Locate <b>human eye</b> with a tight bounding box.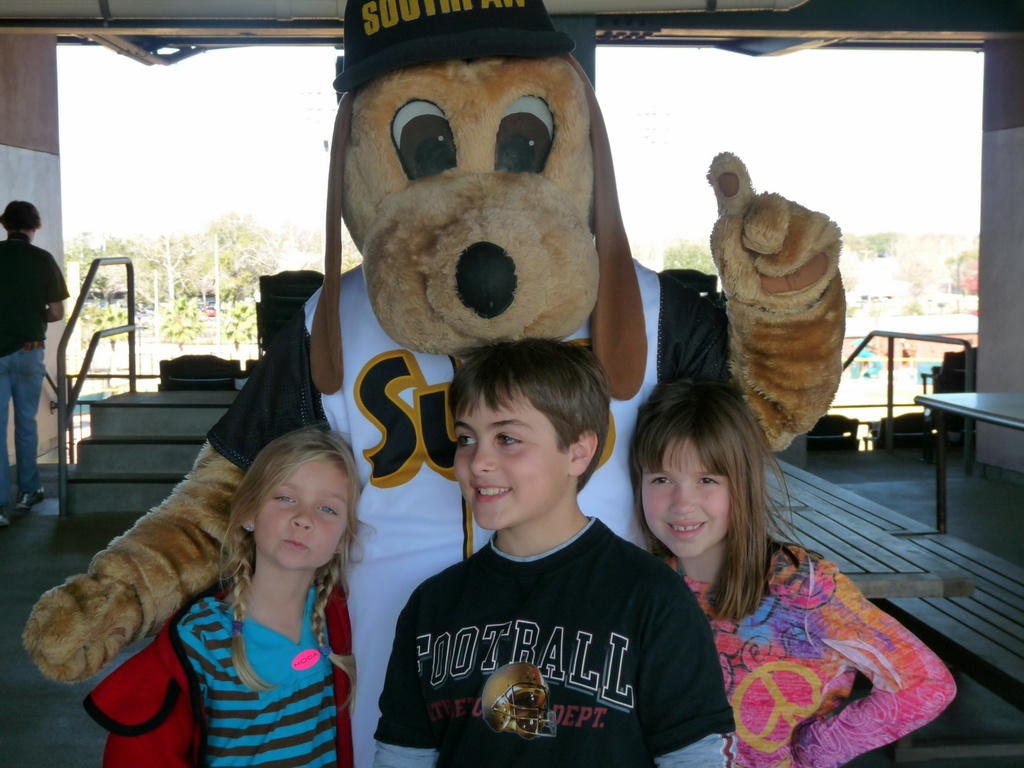
select_region(690, 474, 724, 491).
